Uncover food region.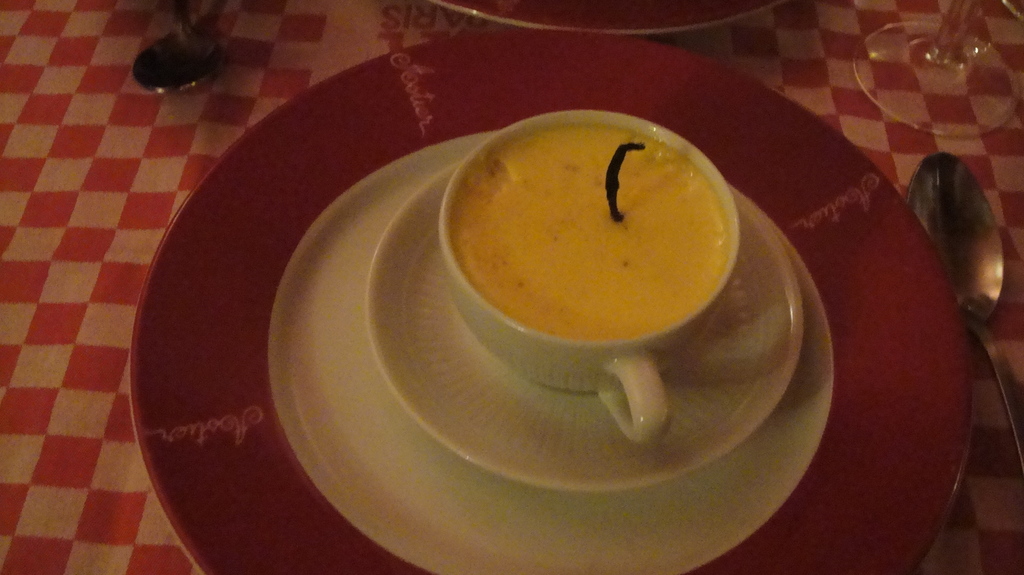
Uncovered: 453, 126, 730, 343.
